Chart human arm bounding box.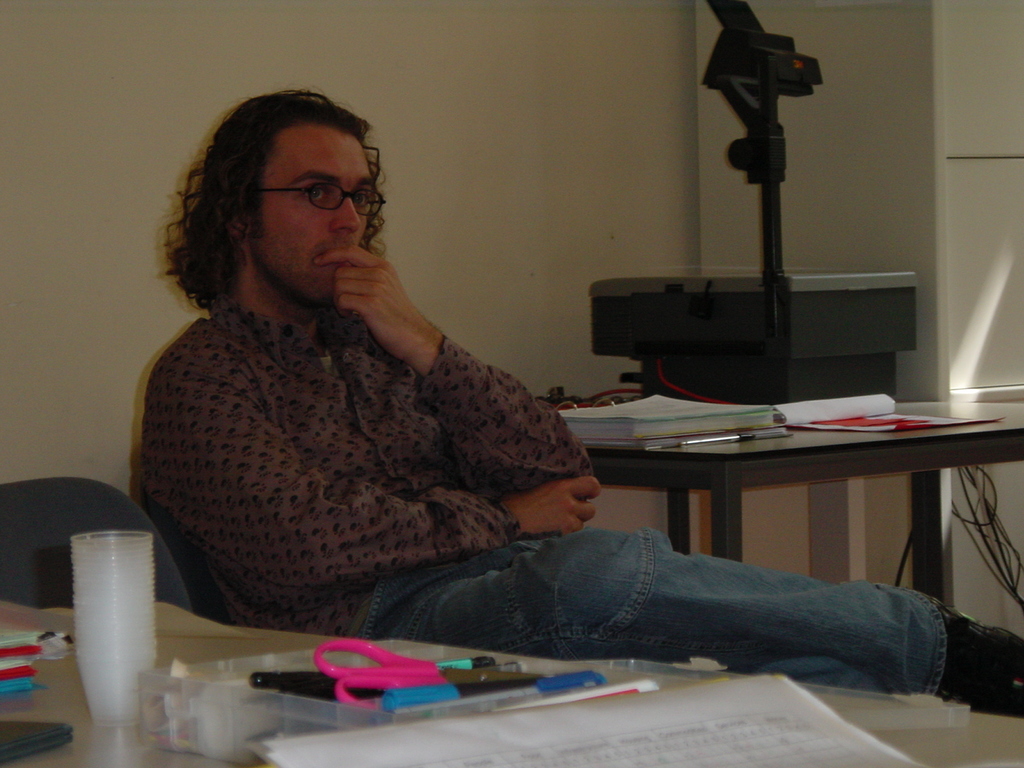
Charted: locate(148, 360, 602, 588).
